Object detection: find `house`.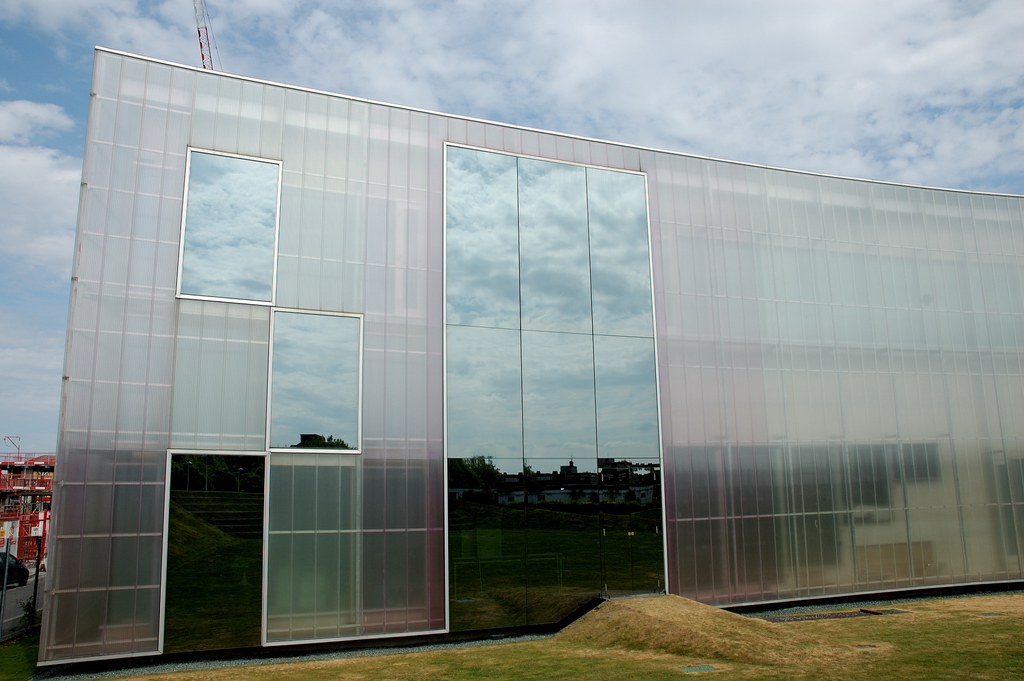
<box>443,486,495,503</box>.
